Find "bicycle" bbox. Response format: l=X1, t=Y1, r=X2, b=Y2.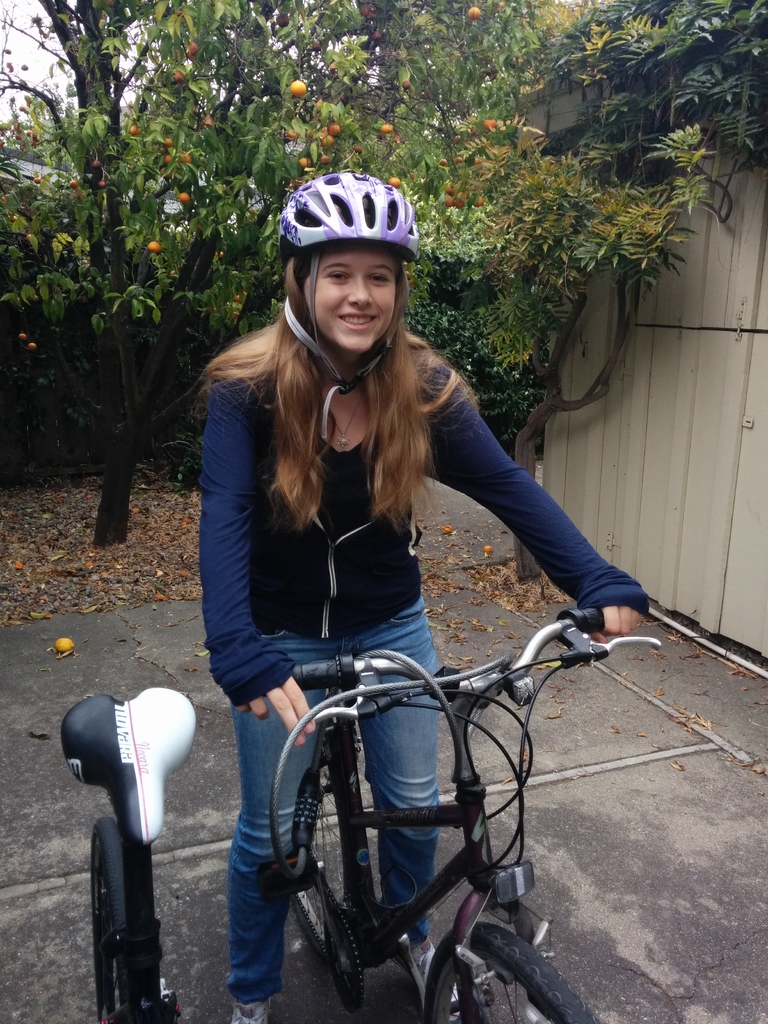
l=210, t=629, r=583, b=1023.
